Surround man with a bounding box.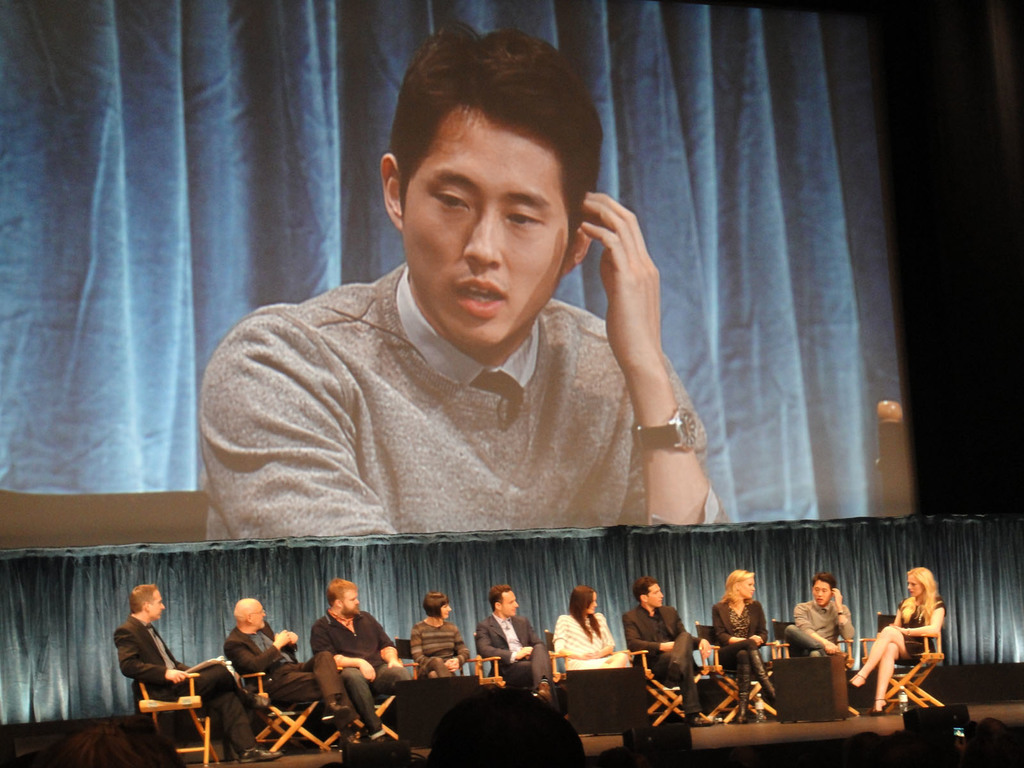
box(188, 72, 737, 568).
